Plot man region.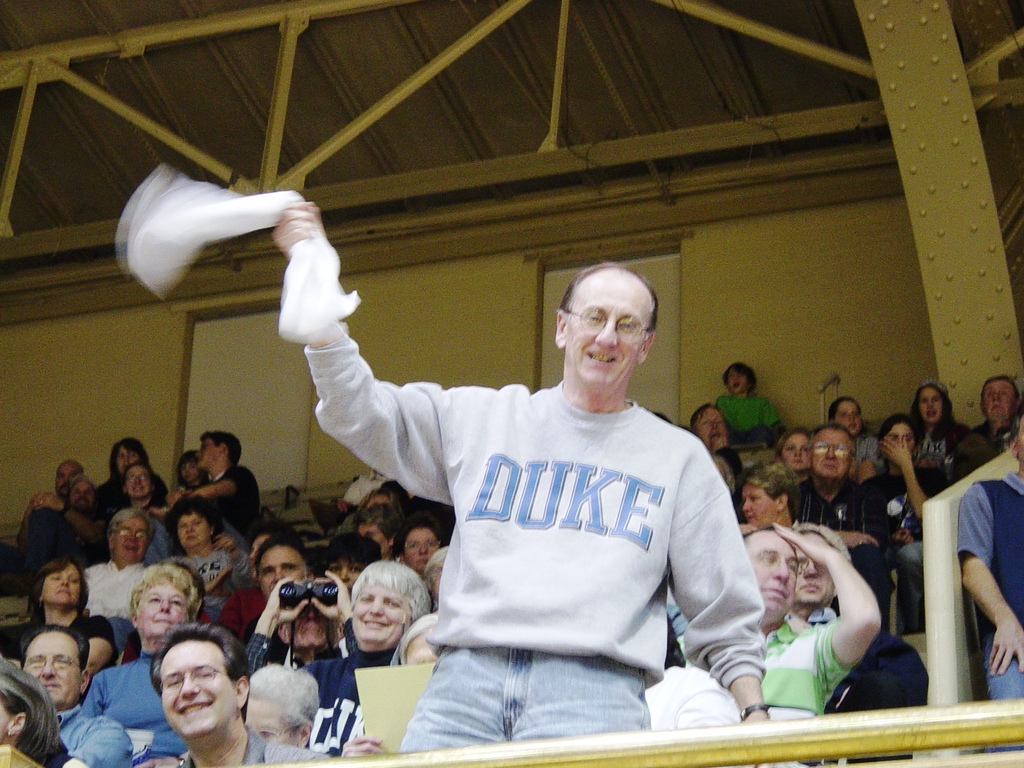
Plotted at (690,403,732,451).
